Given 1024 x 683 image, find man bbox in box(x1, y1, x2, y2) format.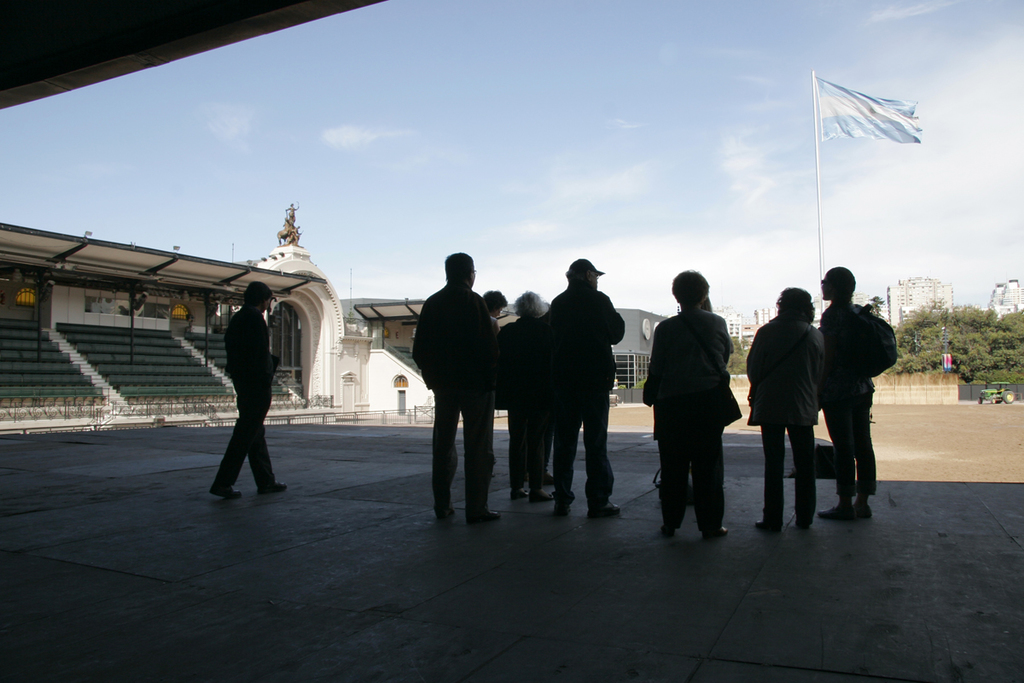
box(546, 255, 631, 523).
